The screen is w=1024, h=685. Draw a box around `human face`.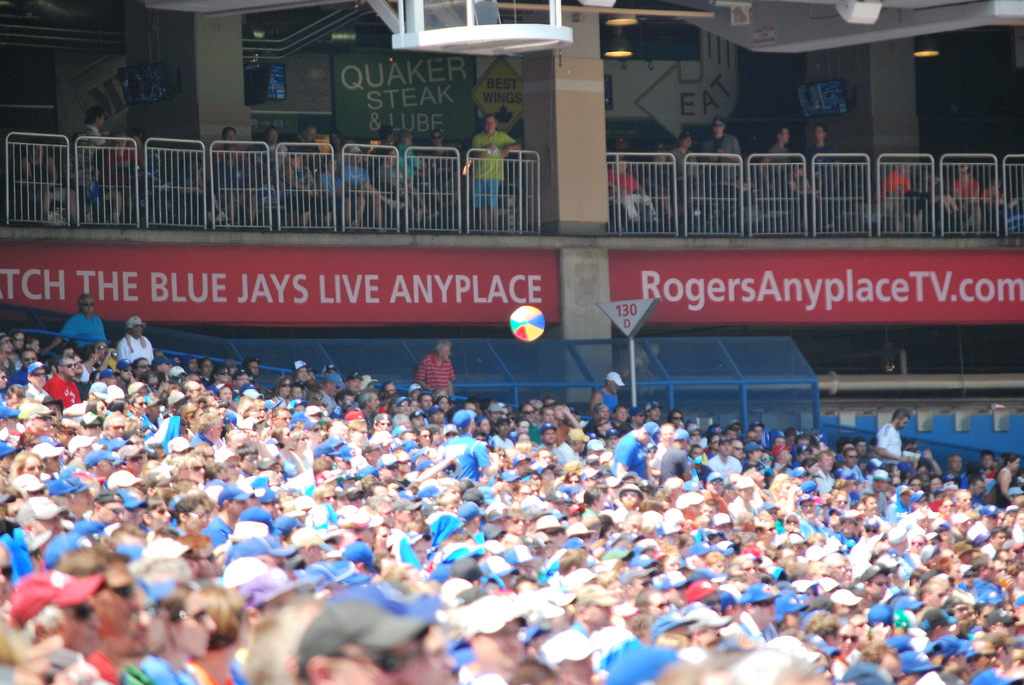
{"left": 97, "top": 402, "right": 107, "bottom": 415}.
